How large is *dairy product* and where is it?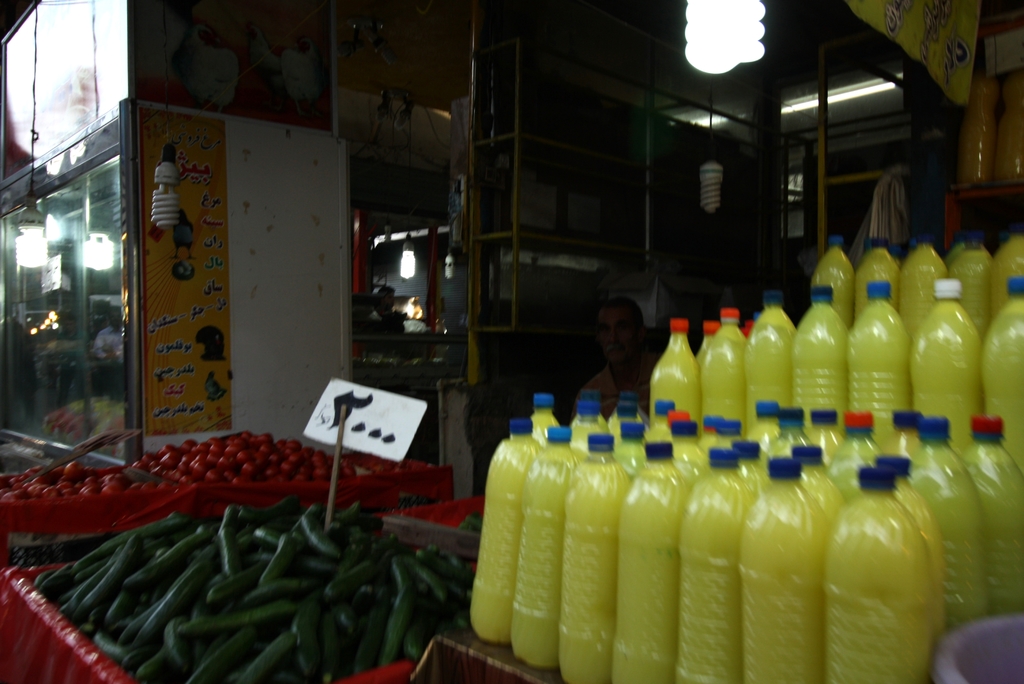
Bounding box: x1=614, y1=475, x2=686, y2=683.
